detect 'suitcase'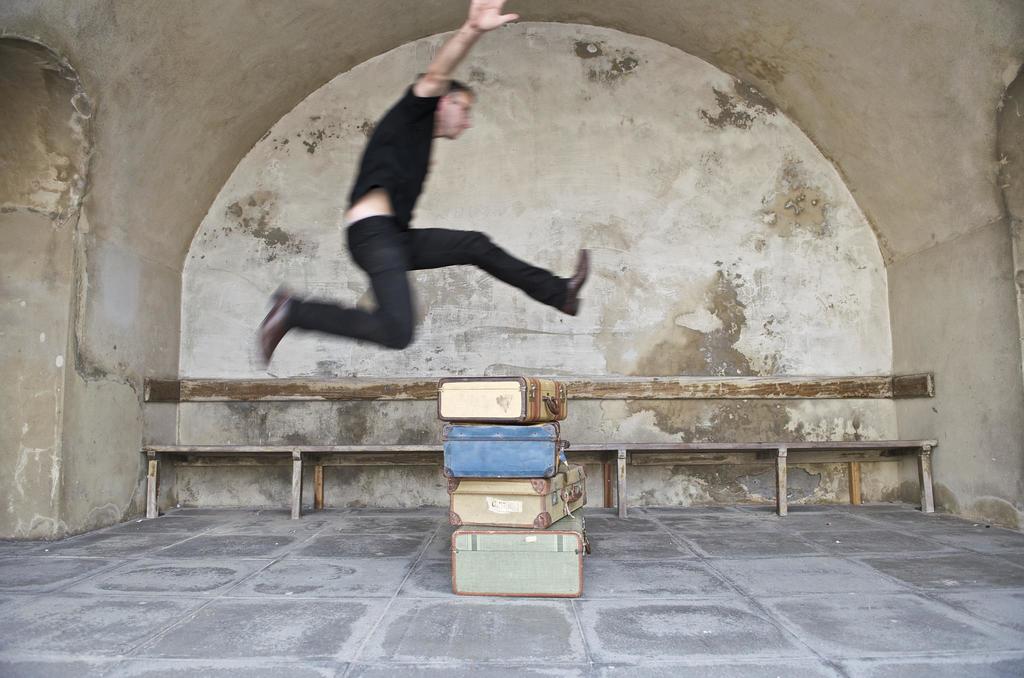
region(450, 460, 589, 531)
